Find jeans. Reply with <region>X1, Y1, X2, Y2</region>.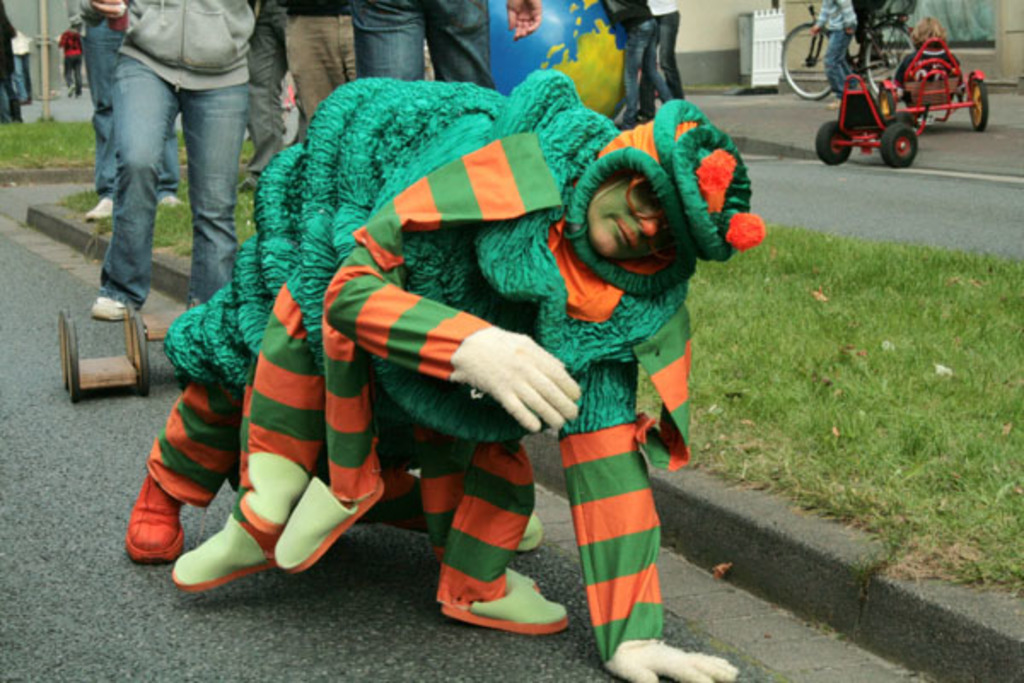
<region>657, 10, 684, 96</region>.
